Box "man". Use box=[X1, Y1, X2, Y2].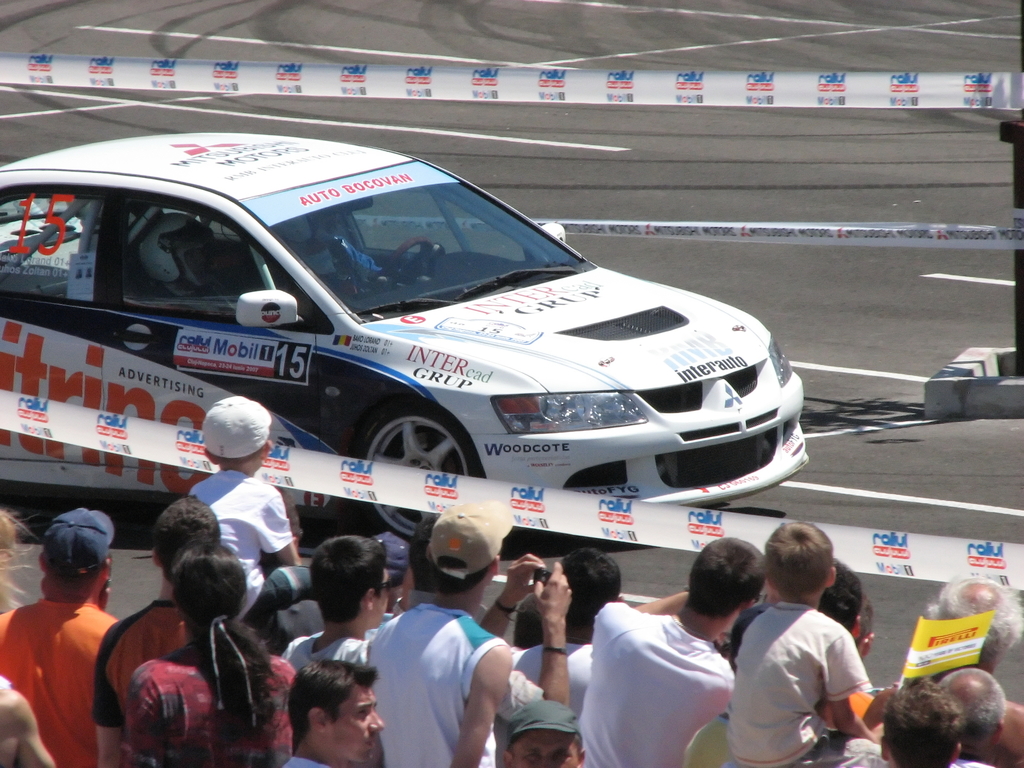
box=[506, 543, 620, 722].
